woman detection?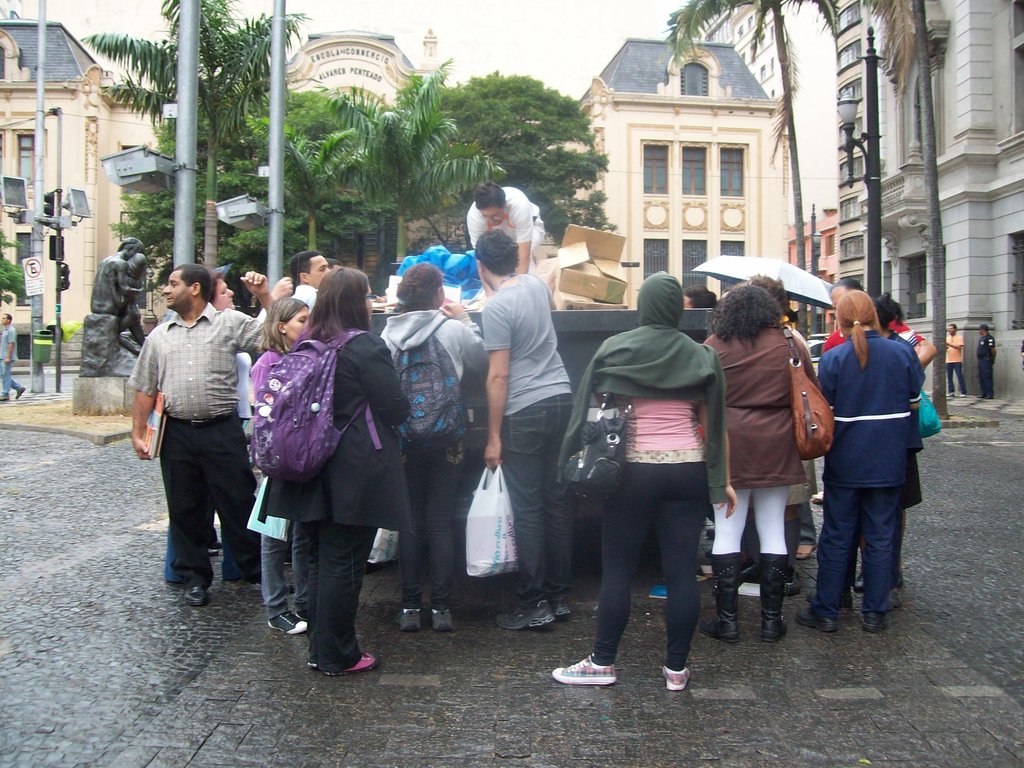
pyautogui.locateOnScreen(550, 268, 733, 699)
